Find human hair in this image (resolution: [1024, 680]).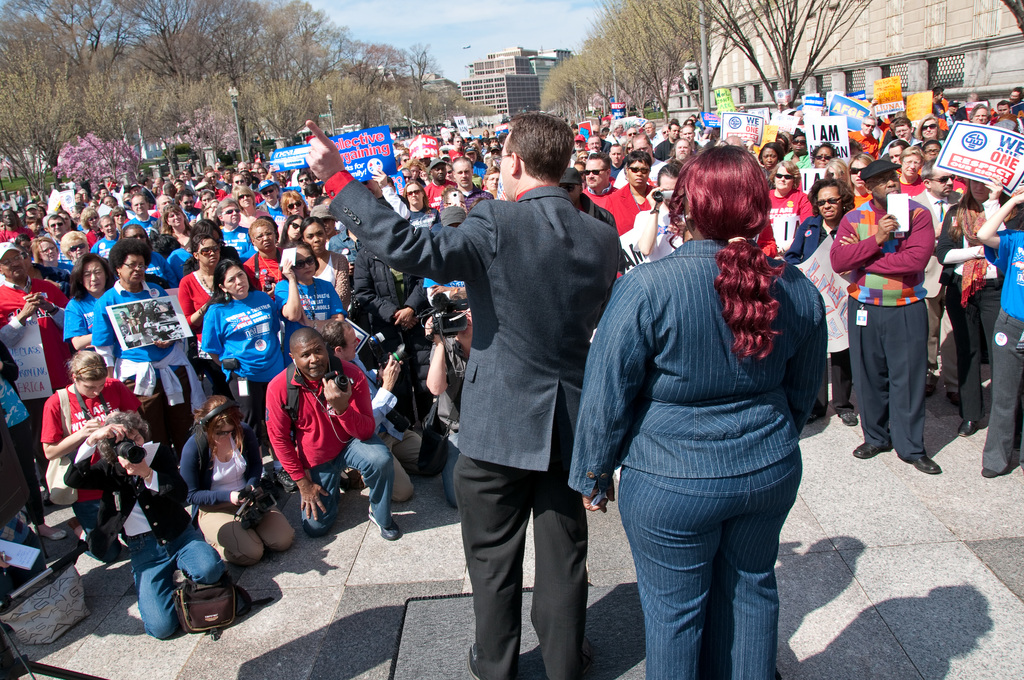
crop(812, 180, 854, 213).
